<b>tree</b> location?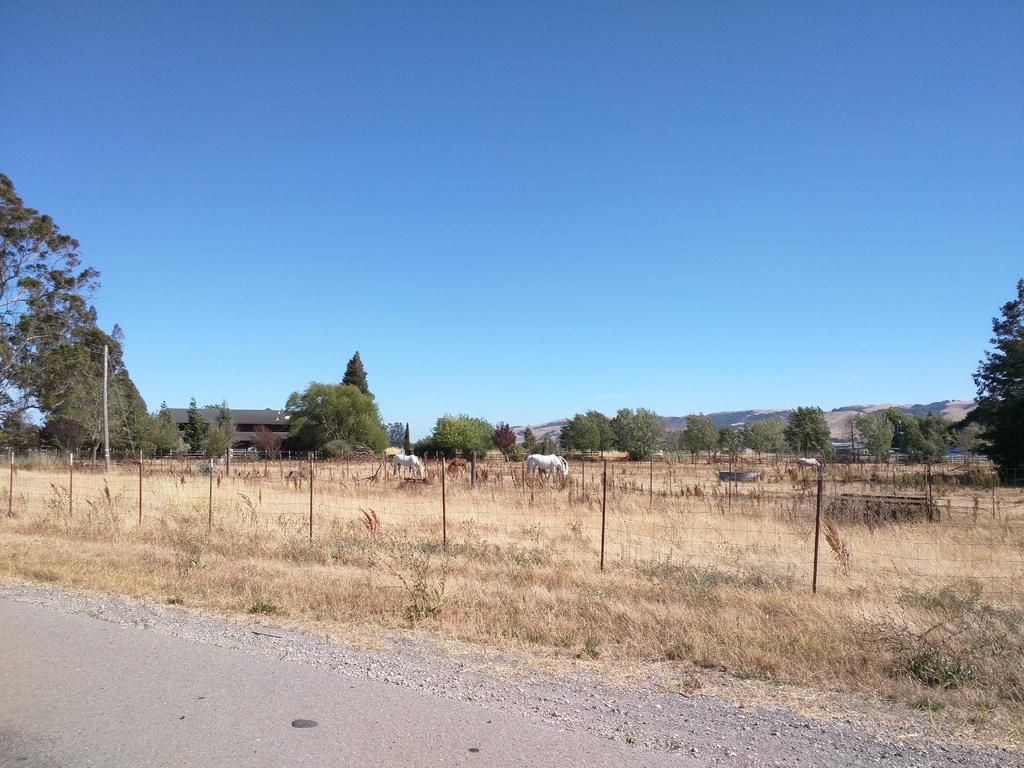
region(205, 402, 218, 408)
